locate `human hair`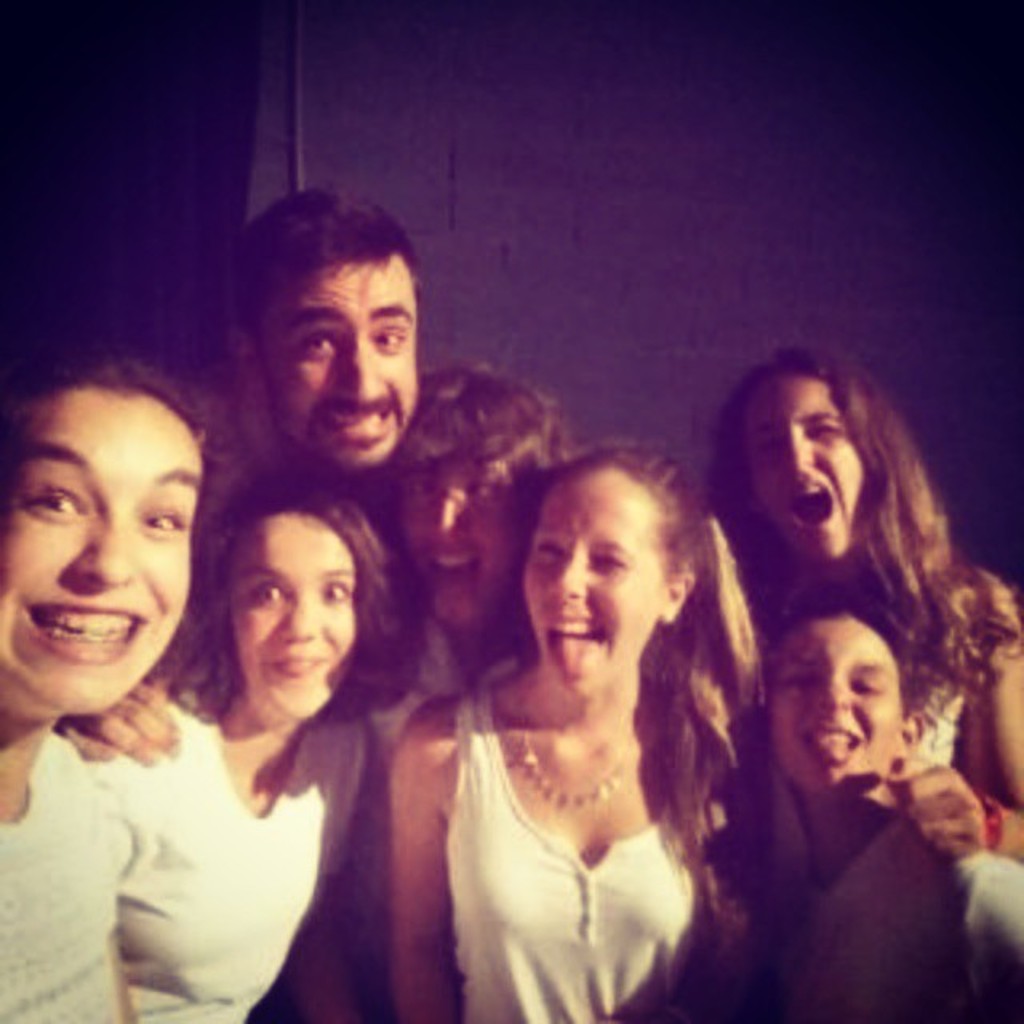
221, 181, 419, 336
